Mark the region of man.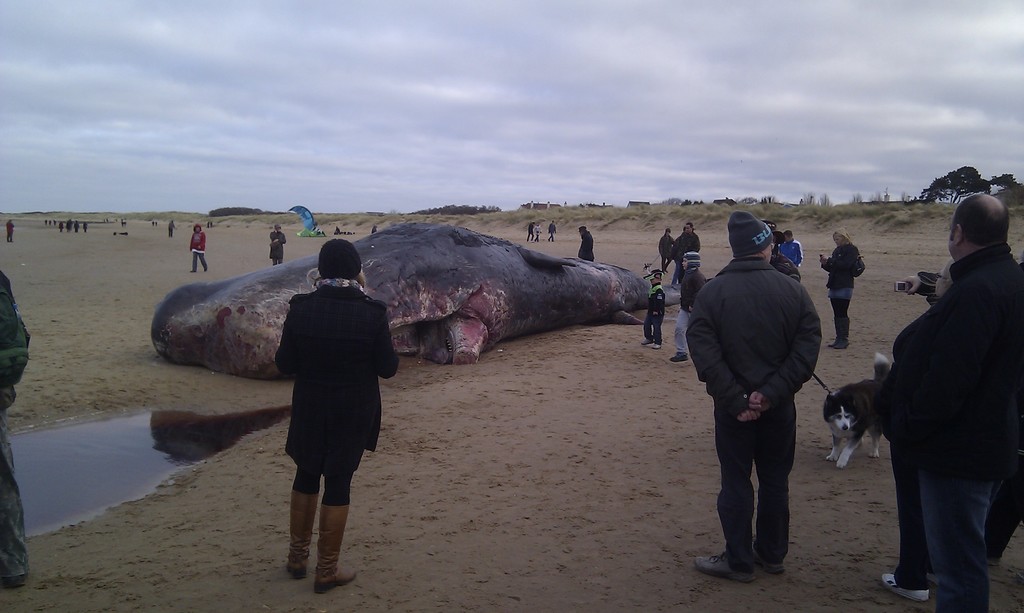
Region: bbox=[877, 195, 1023, 612].
